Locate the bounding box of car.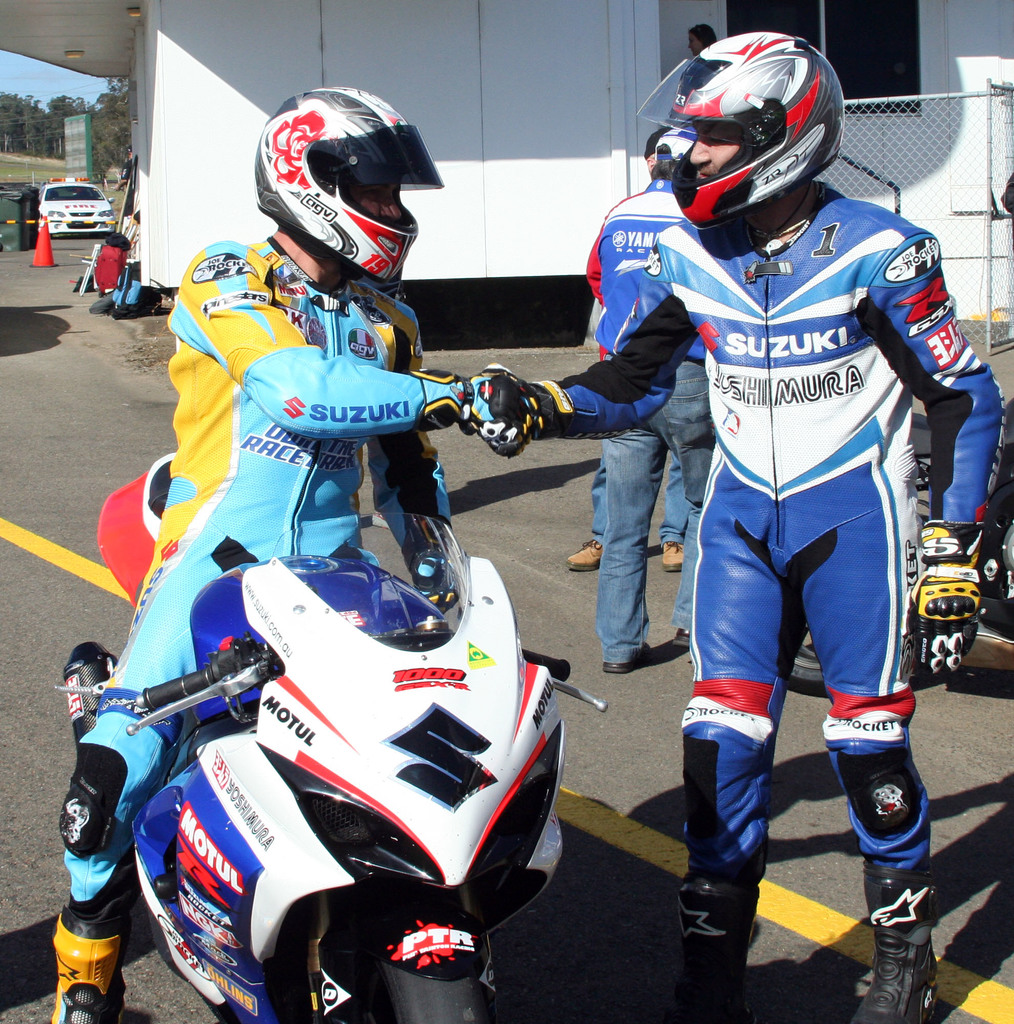
Bounding box: {"left": 35, "top": 183, "right": 112, "bottom": 236}.
